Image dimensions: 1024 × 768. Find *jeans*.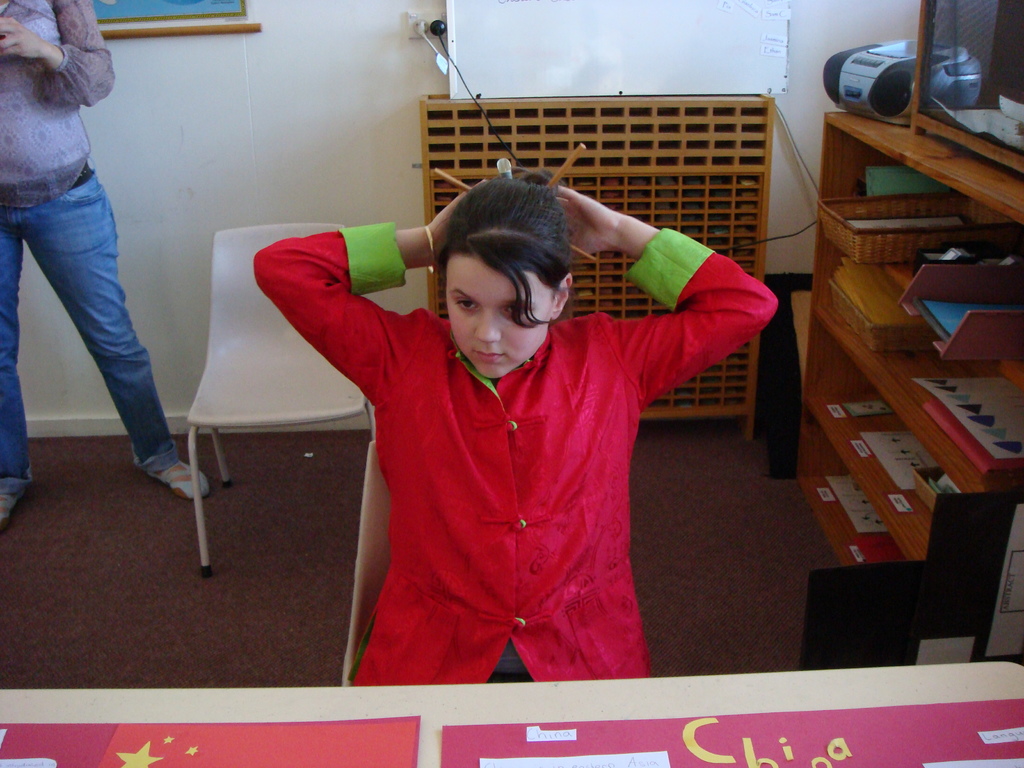
x1=0 y1=172 x2=179 y2=499.
